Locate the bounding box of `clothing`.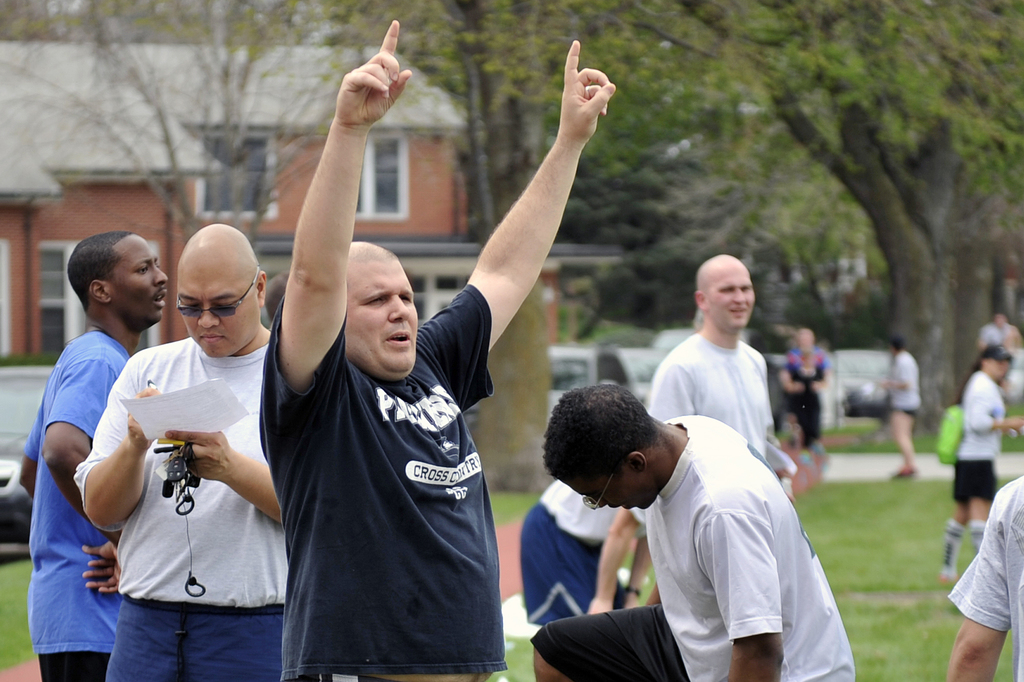
Bounding box: region(63, 326, 294, 614).
